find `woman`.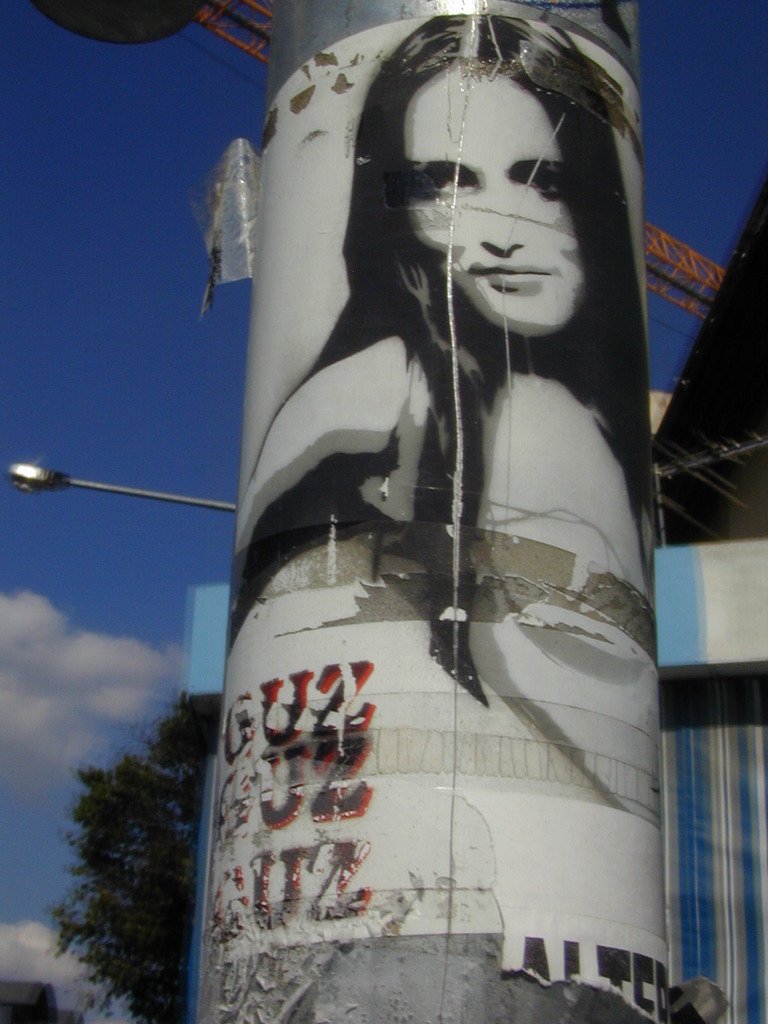
select_region(220, 3, 669, 711).
